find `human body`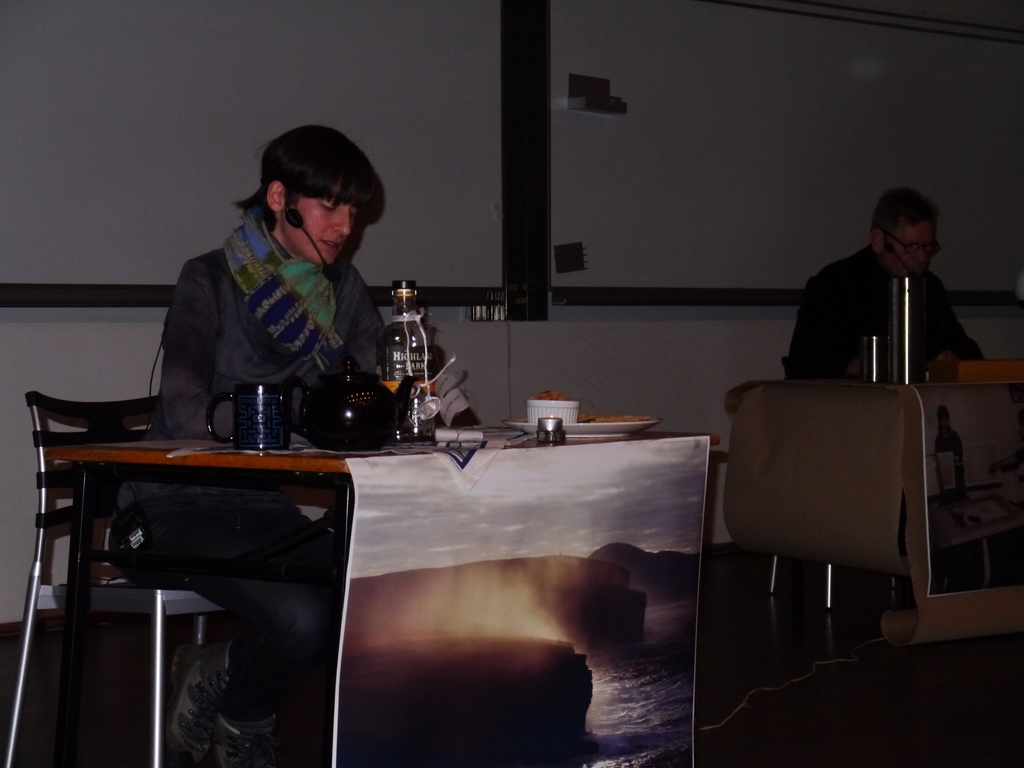
801:189:980:402
